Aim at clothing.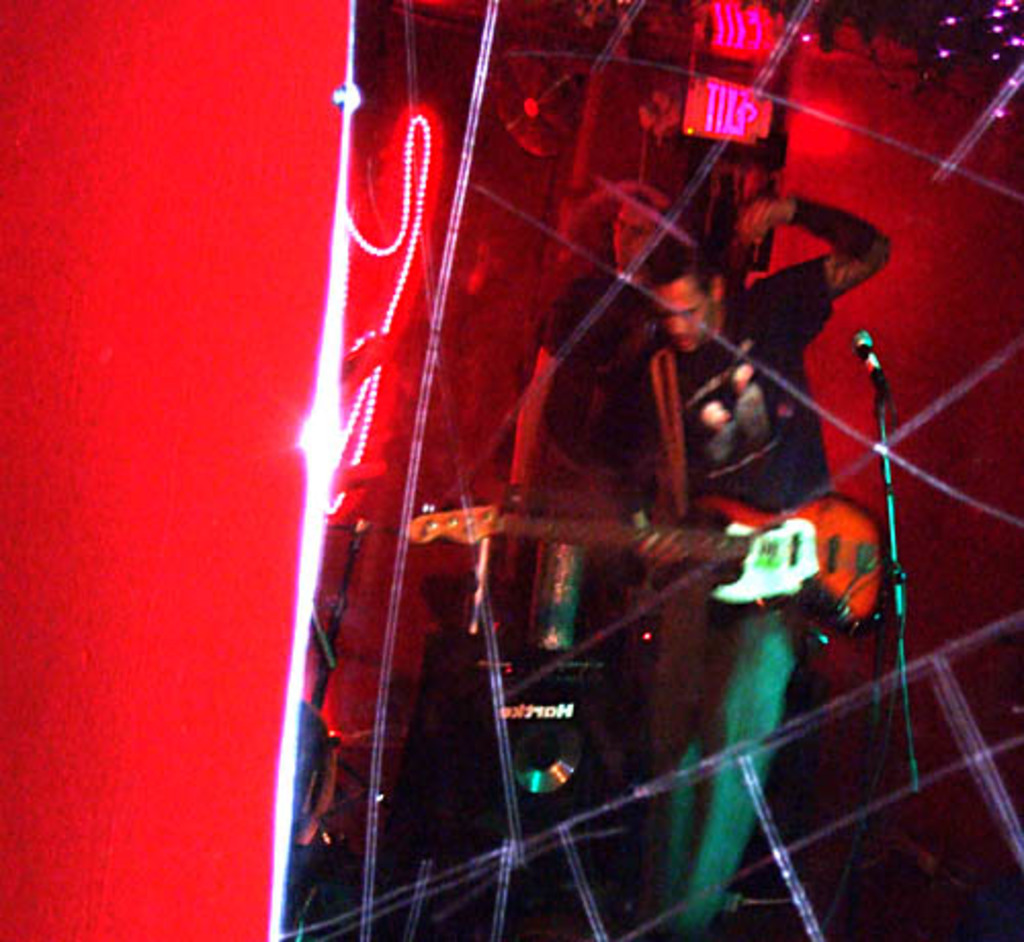
Aimed at [541,250,825,930].
